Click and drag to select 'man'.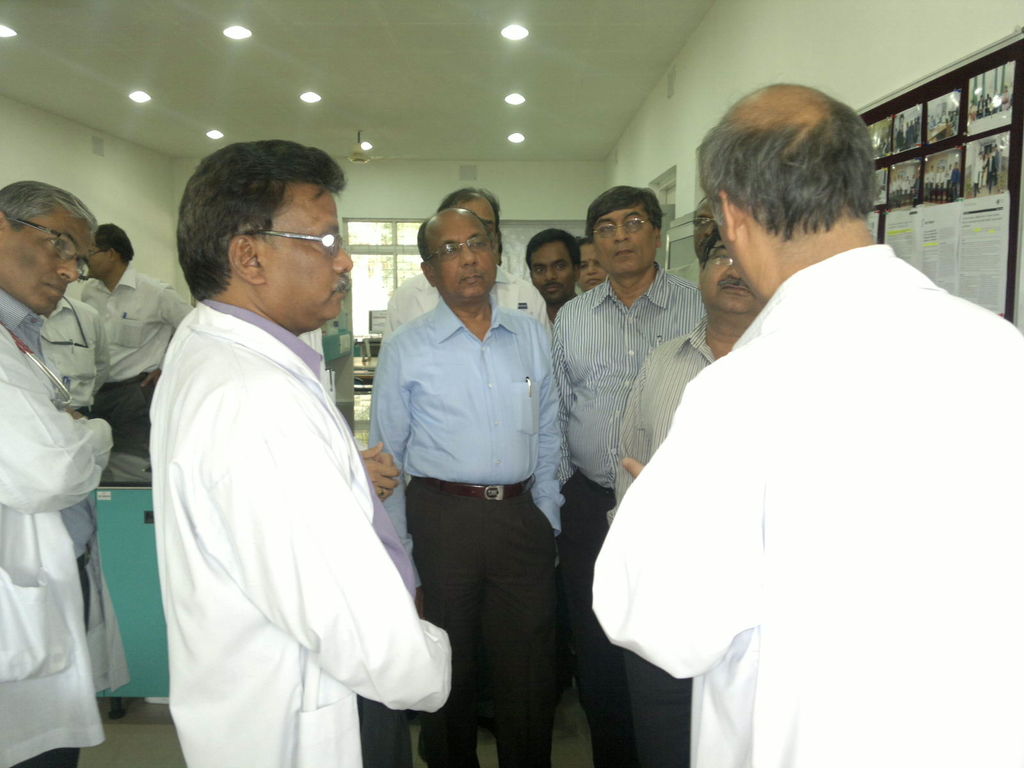
Selection: region(378, 184, 556, 341).
